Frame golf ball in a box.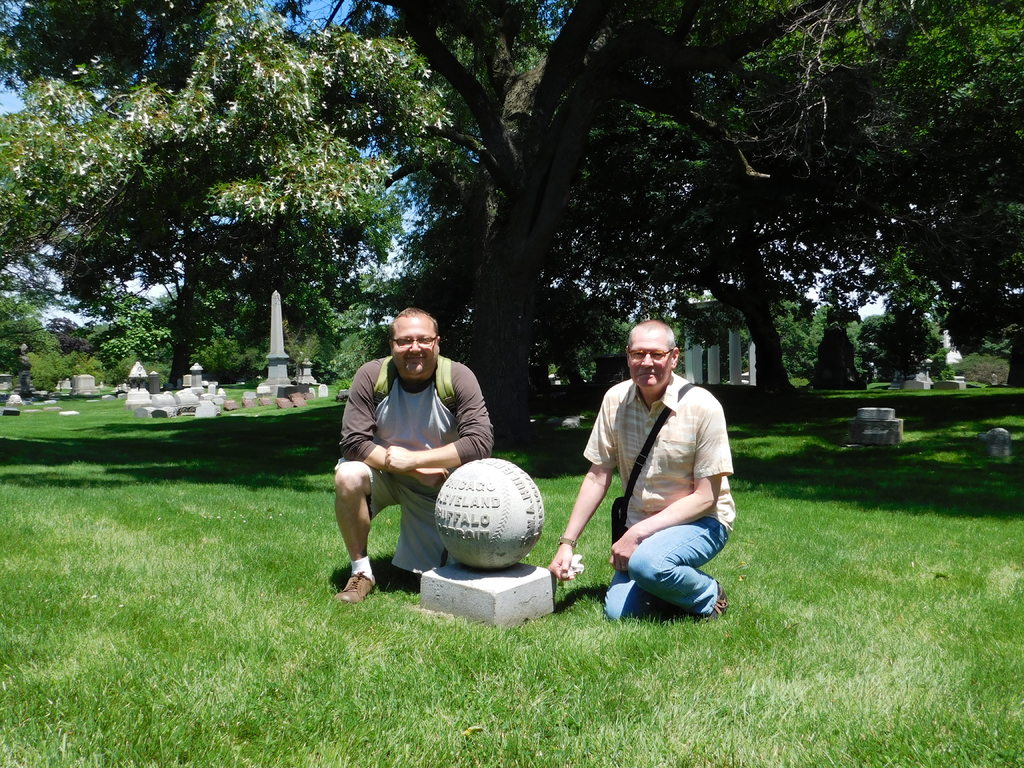
bbox=[427, 454, 545, 581].
